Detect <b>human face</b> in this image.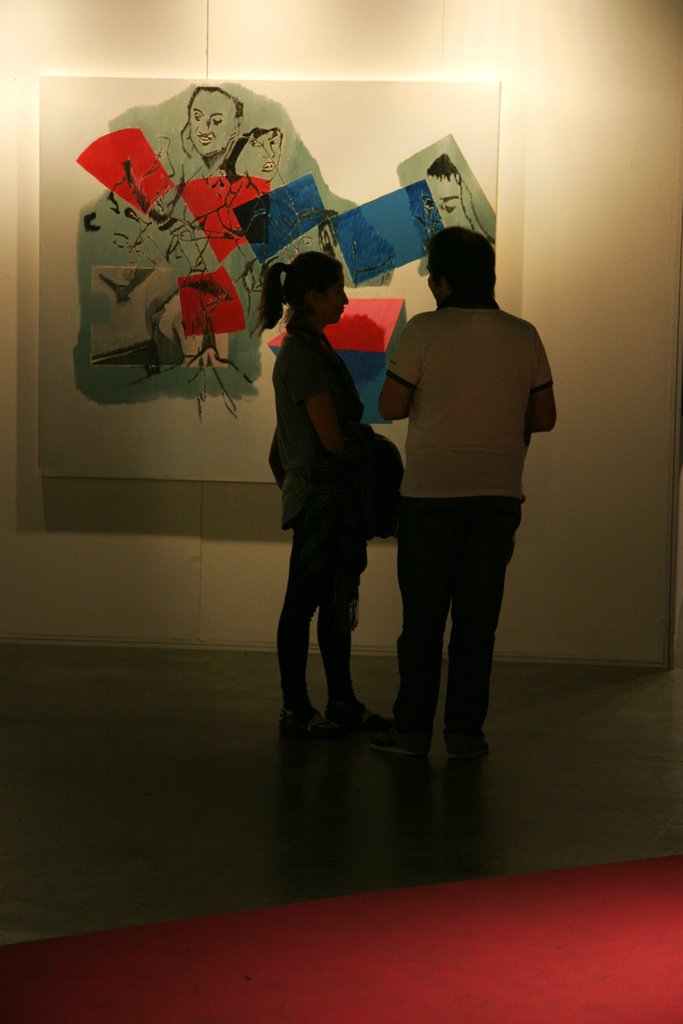
Detection: {"left": 185, "top": 92, "right": 235, "bottom": 151}.
